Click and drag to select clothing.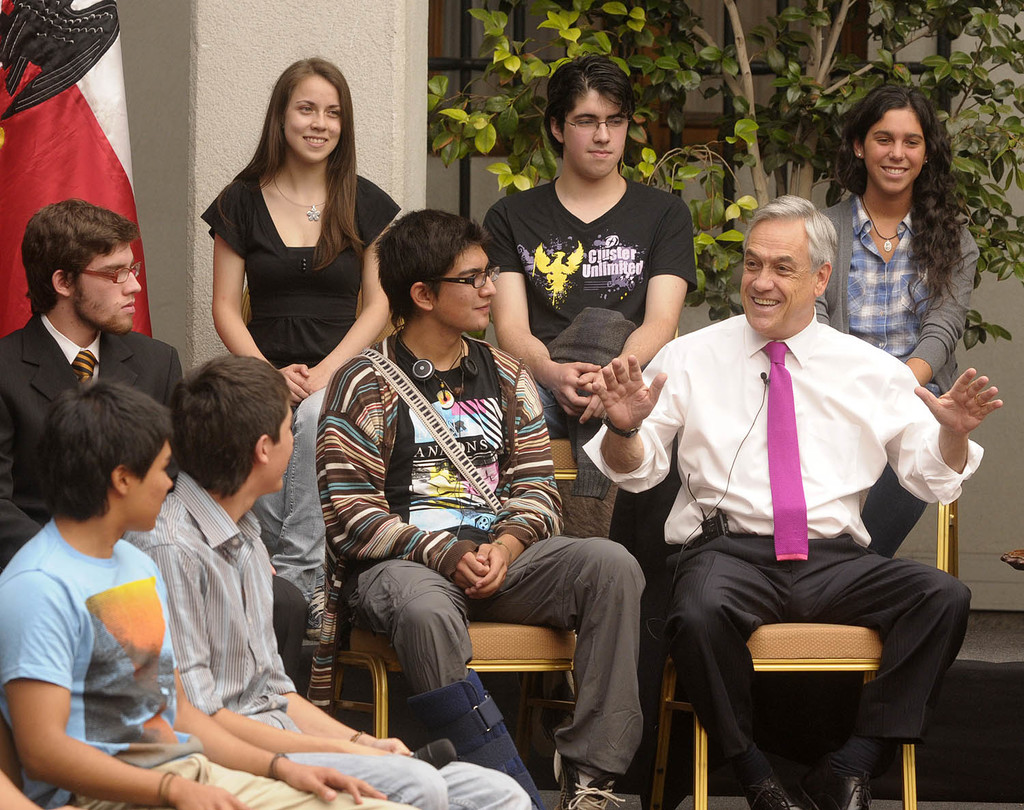
Selection: Rect(0, 520, 417, 809).
